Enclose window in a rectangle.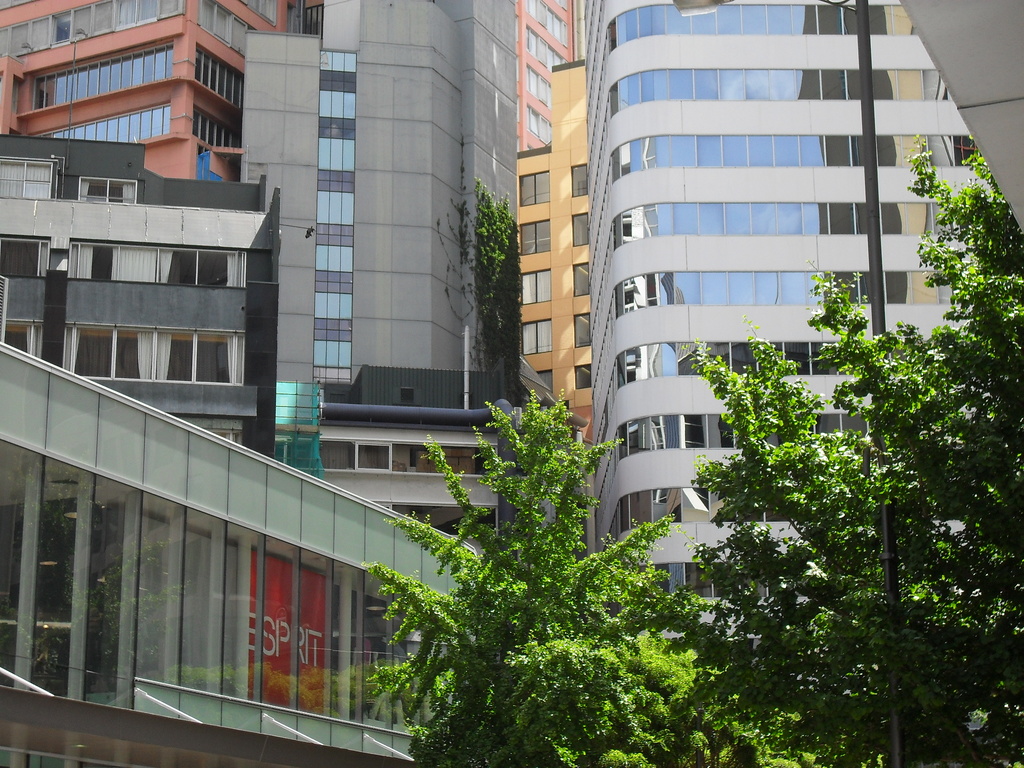
select_region(526, 24, 568, 71).
